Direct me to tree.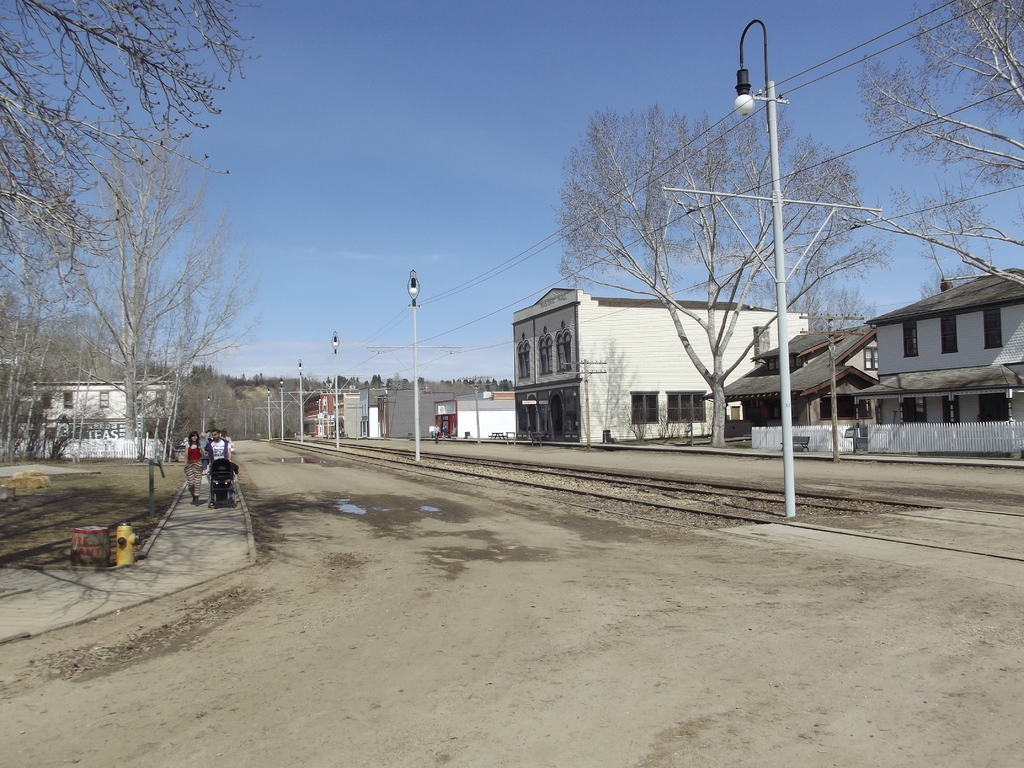
Direction: bbox=(739, 269, 884, 339).
